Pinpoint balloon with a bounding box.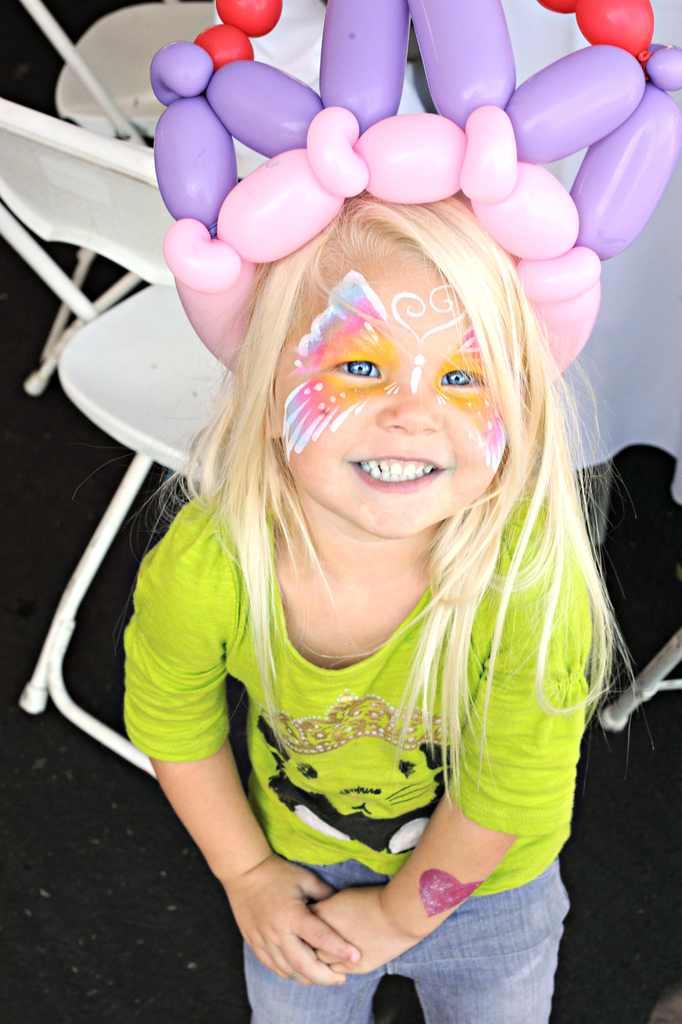
BBox(537, 0, 654, 85).
